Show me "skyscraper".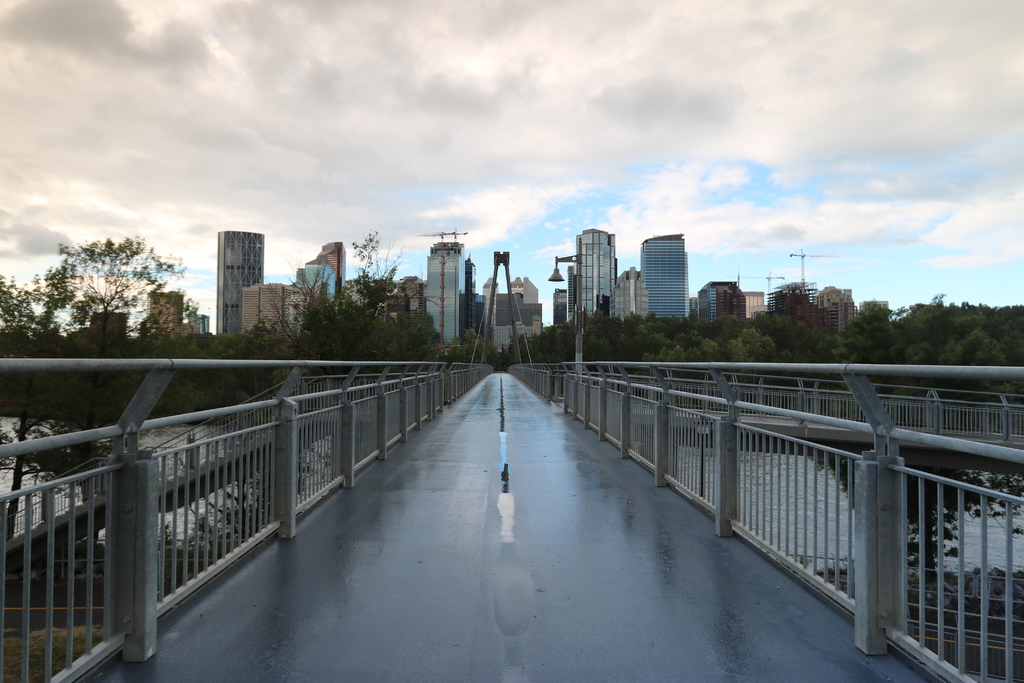
"skyscraper" is here: select_region(577, 227, 613, 315).
